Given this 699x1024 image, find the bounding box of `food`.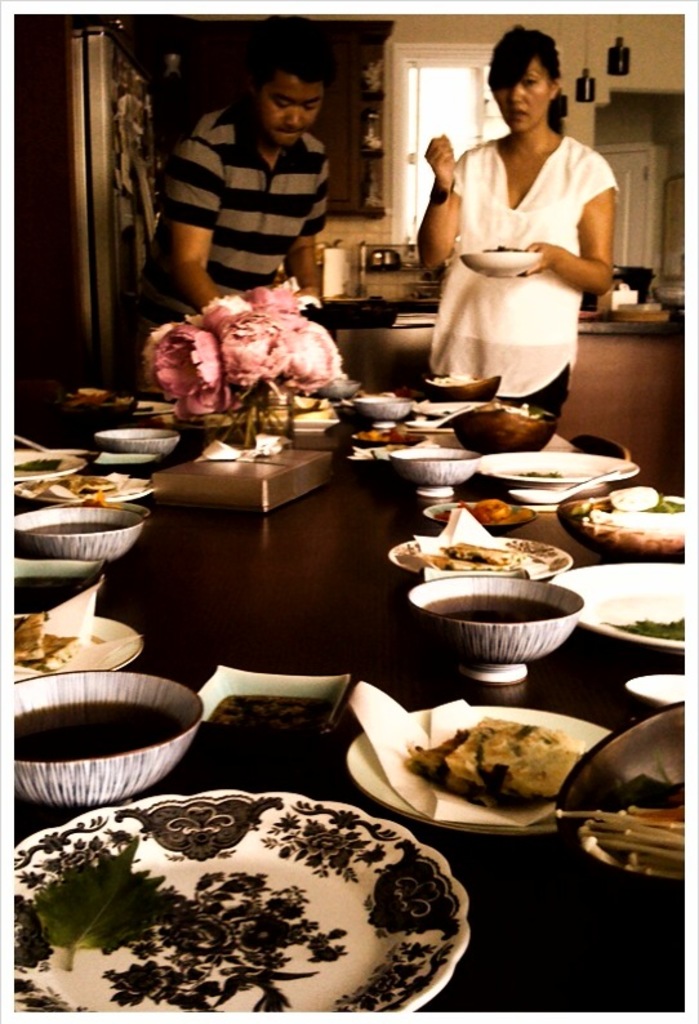
<bbox>423, 370, 477, 386</bbox>.
